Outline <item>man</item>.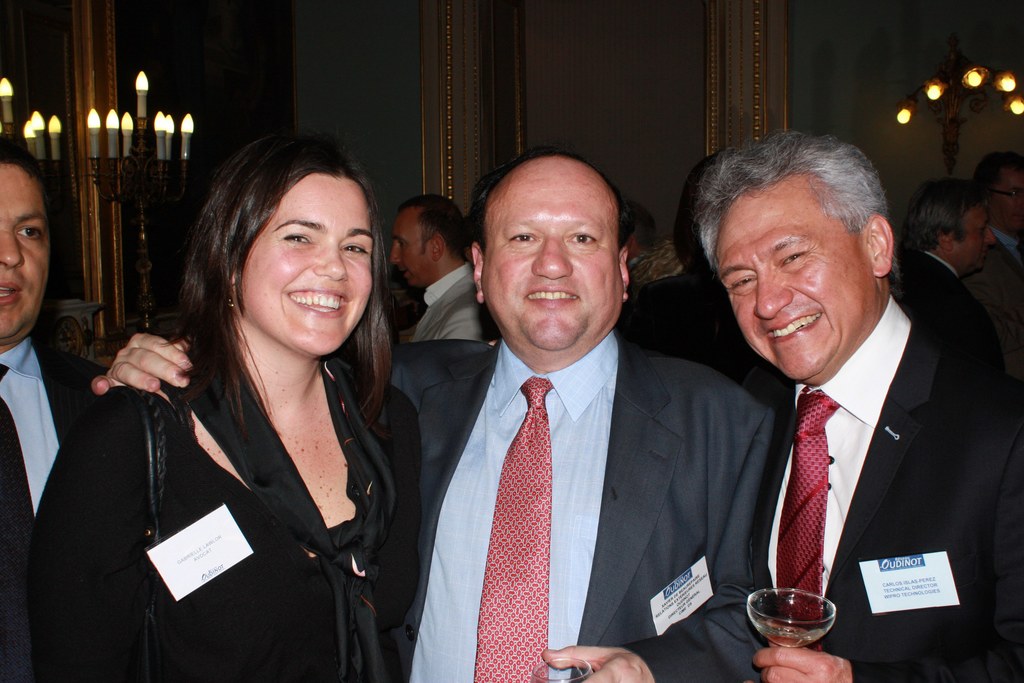
Outline: [388,191,502,341].
